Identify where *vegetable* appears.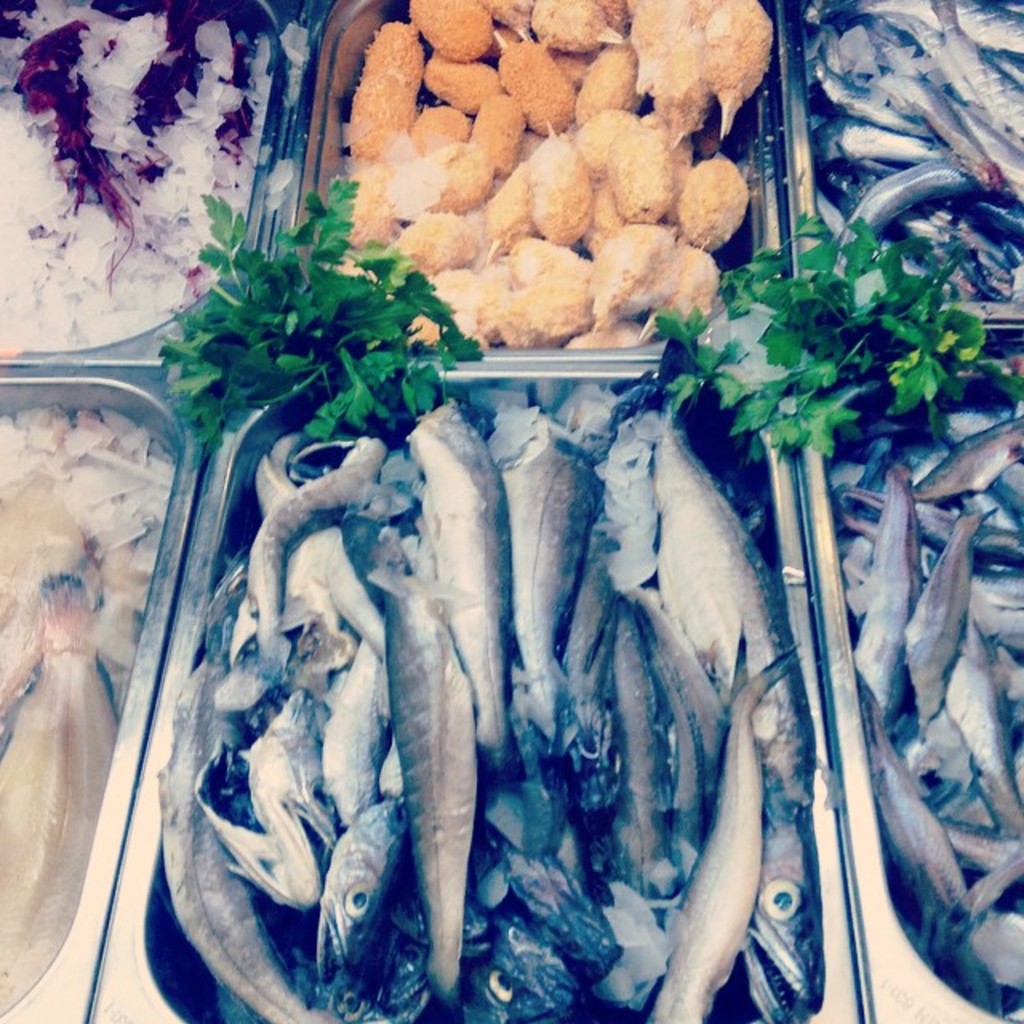
Appears at BBox(656, 192, 982, 469).
